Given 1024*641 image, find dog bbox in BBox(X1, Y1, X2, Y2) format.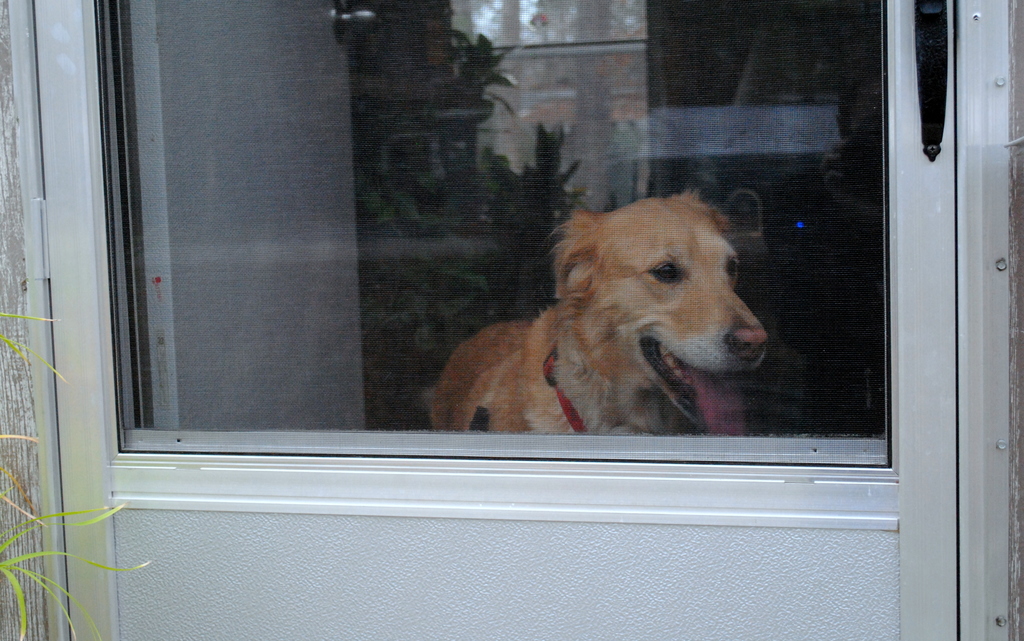
BBox(431, 187, 771, 430).
